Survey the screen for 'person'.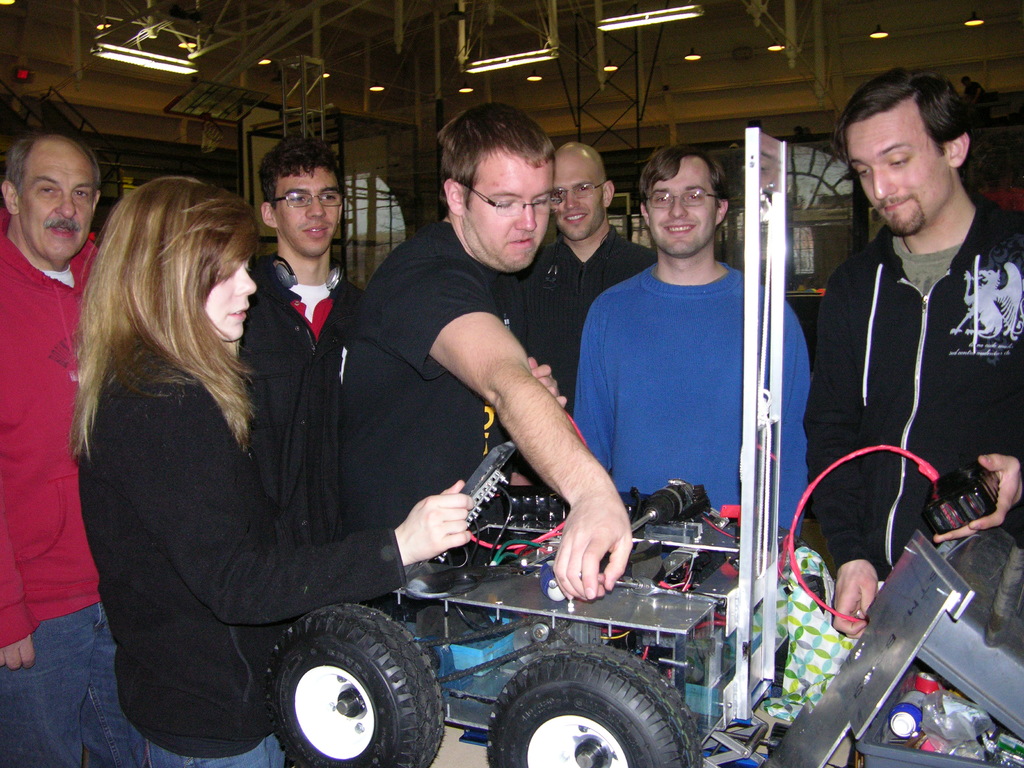
Survey found: 569,146,810,540.
